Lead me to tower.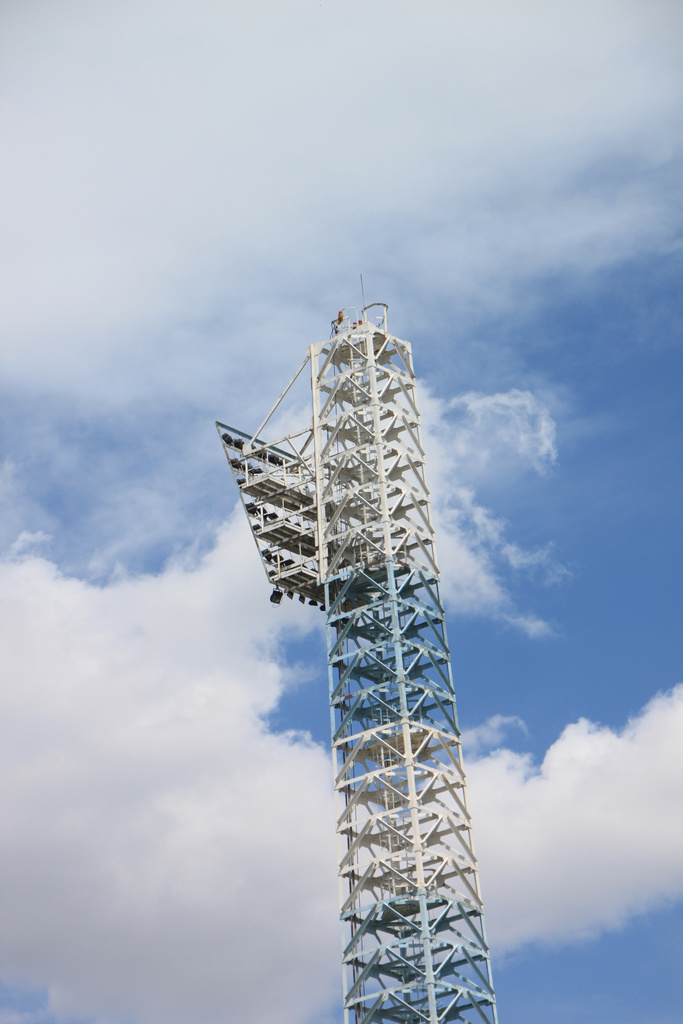
Lead to <bbox>211, 291, 502, 1023</bbox>.
